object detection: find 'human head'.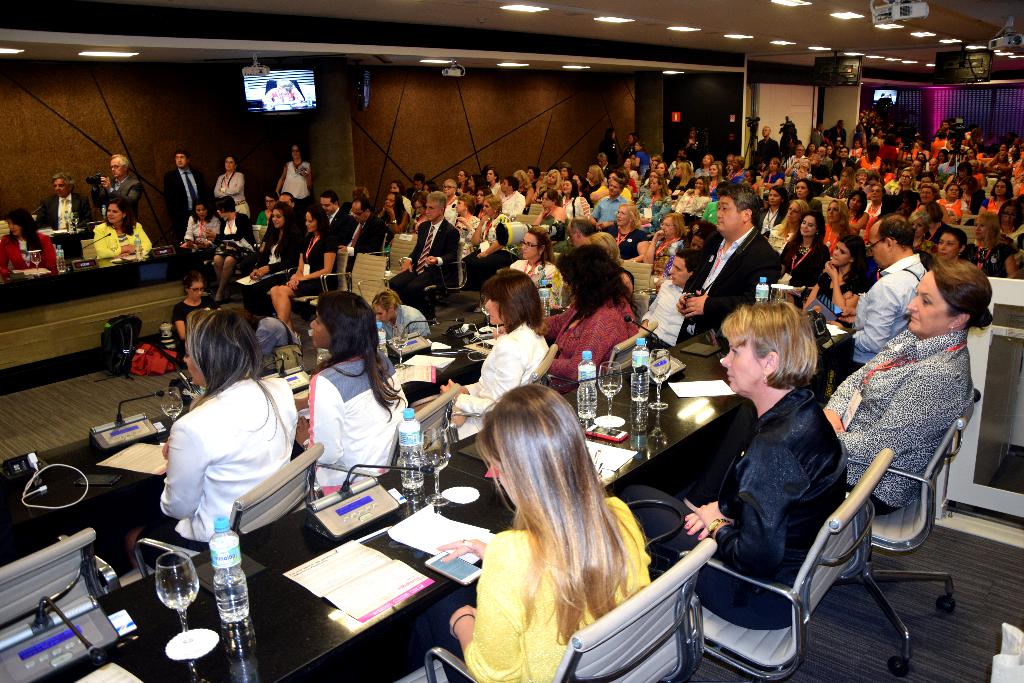
select_region(271, 202, 292, 233).
